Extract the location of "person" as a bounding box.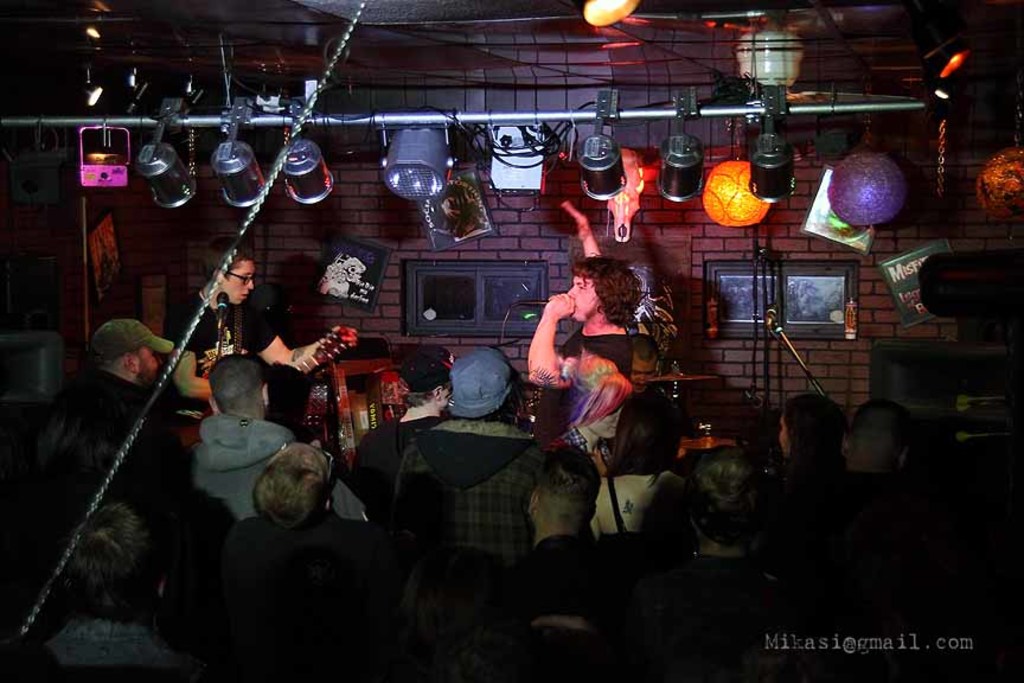
bbox=(382, 330, 565, 567).
